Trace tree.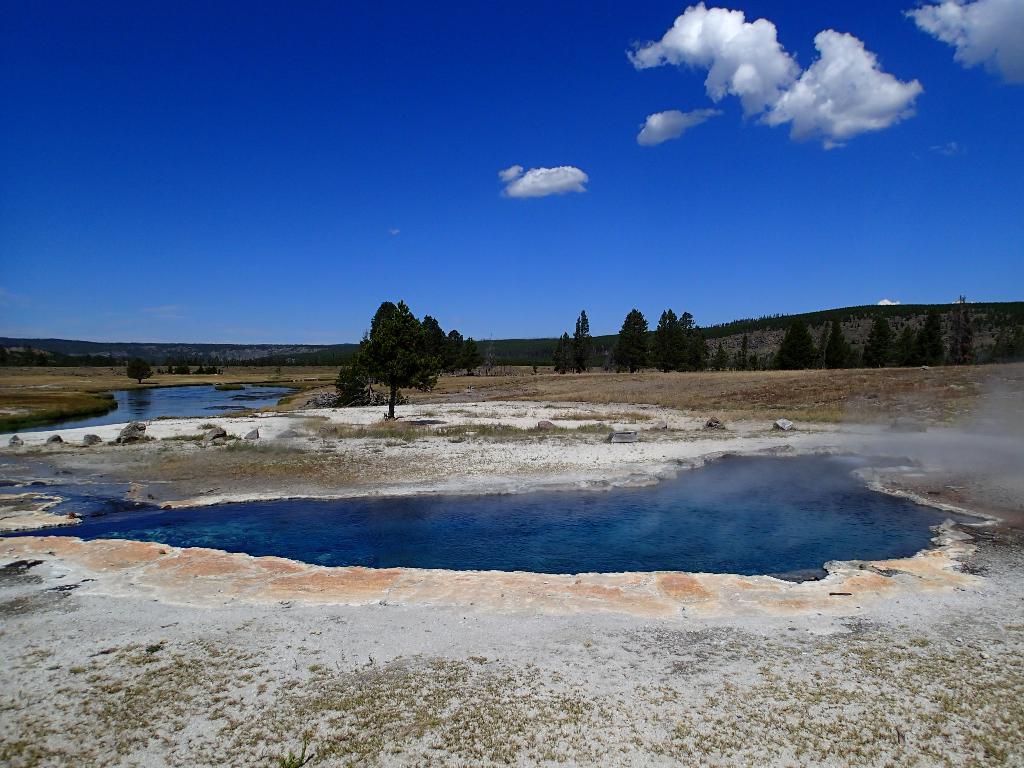
Traced to x1=275 y1=365 x2=283 y2=379.
